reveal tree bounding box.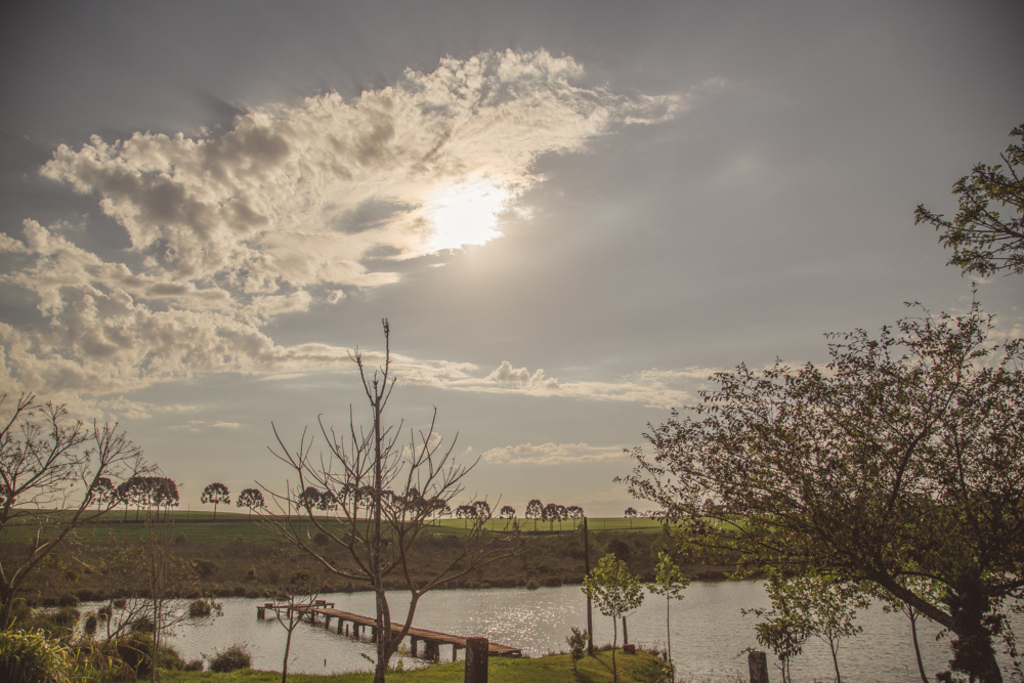
Revealed: <bbox>458, 504, 472, 529</bbox>.
